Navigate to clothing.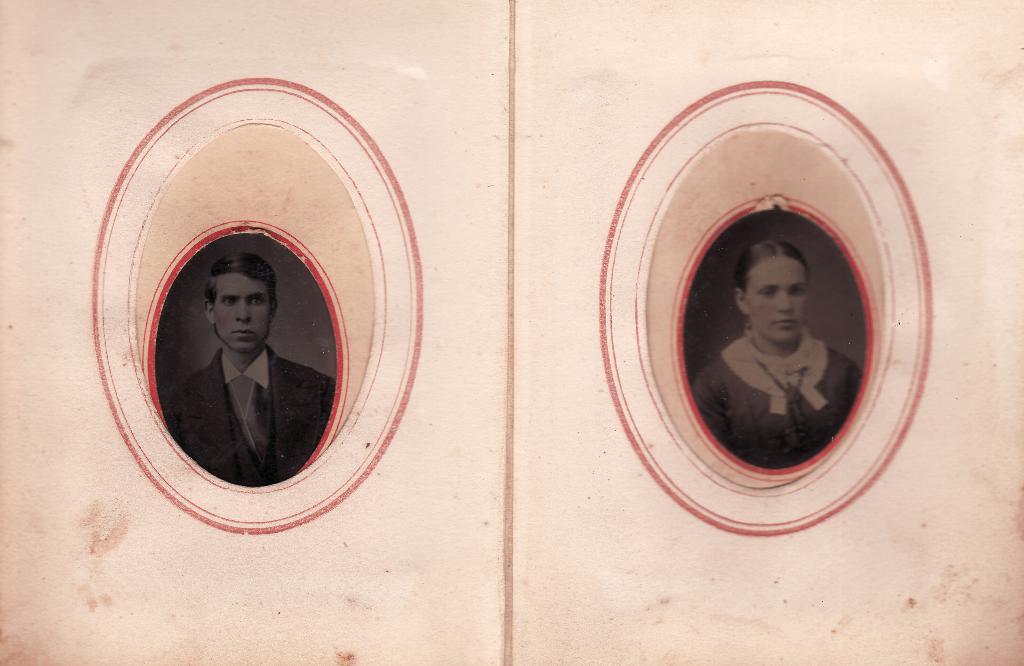
Navigation target: bbox=(164, 344, 336, 485).
